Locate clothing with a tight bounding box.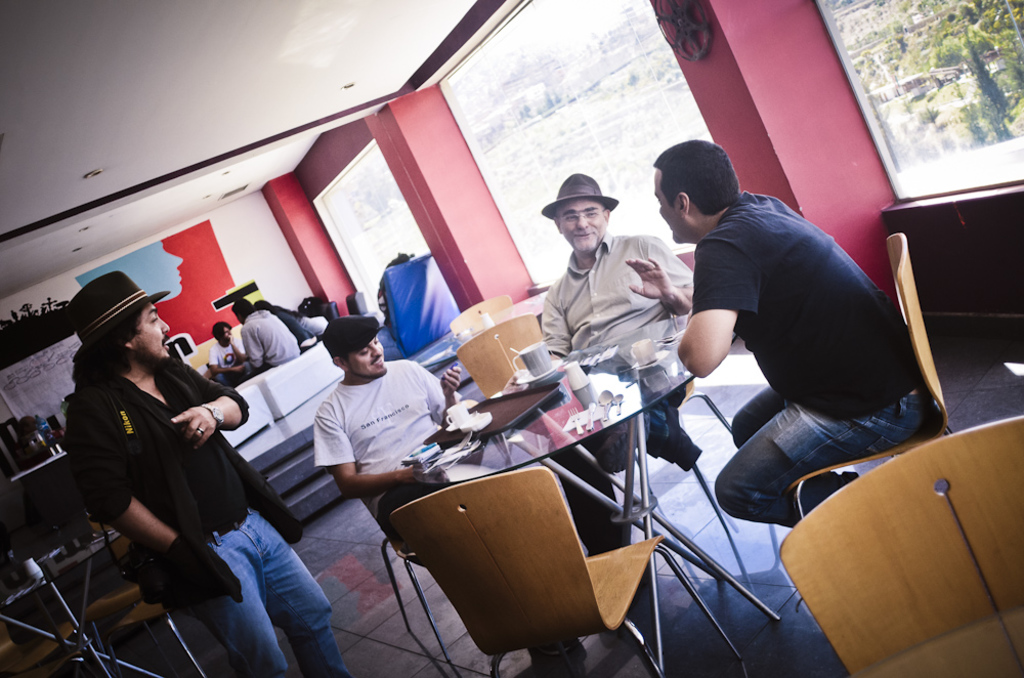
region(302, 351, 471, 516).
